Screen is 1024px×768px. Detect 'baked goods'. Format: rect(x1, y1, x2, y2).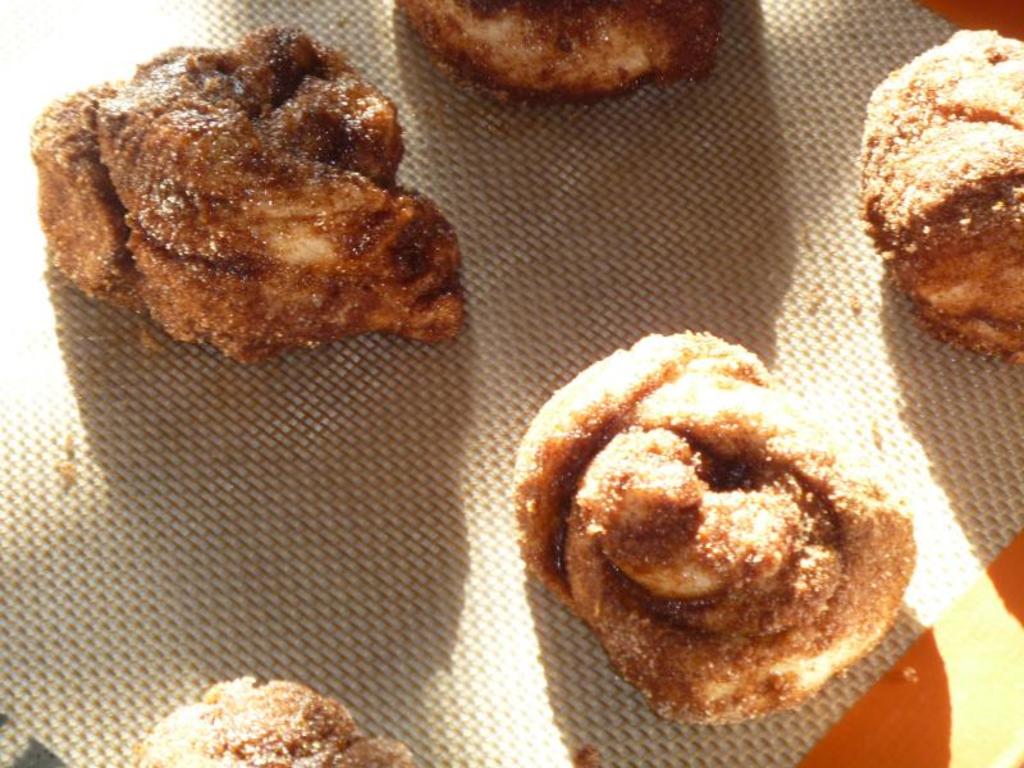
rect(23, 22, 471, 364).
